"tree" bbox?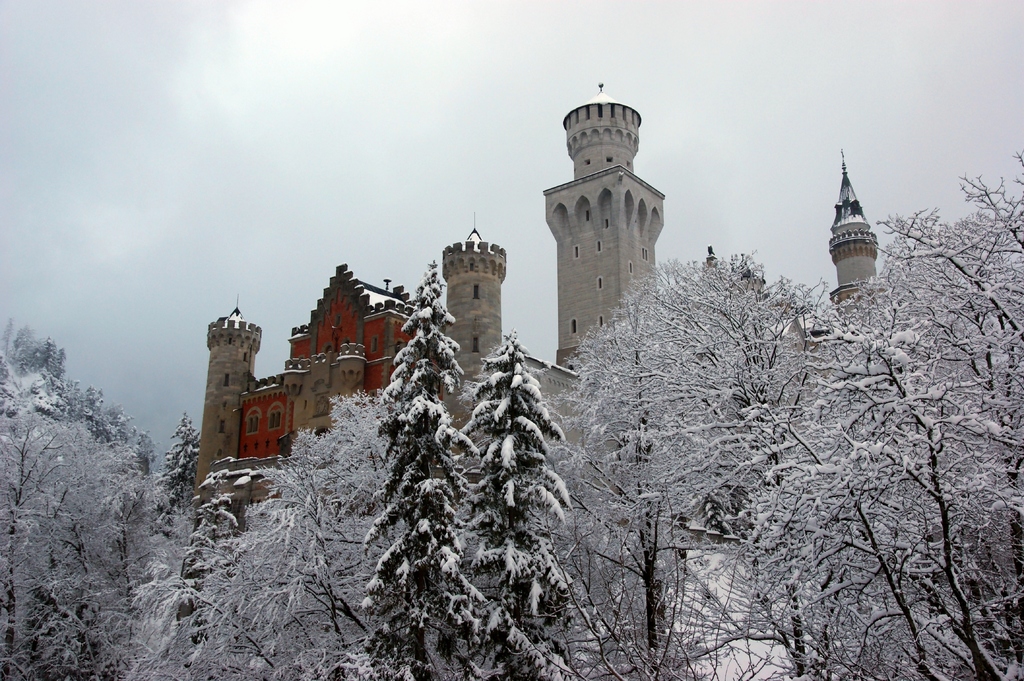
crop(158, 403, 209, 528)
